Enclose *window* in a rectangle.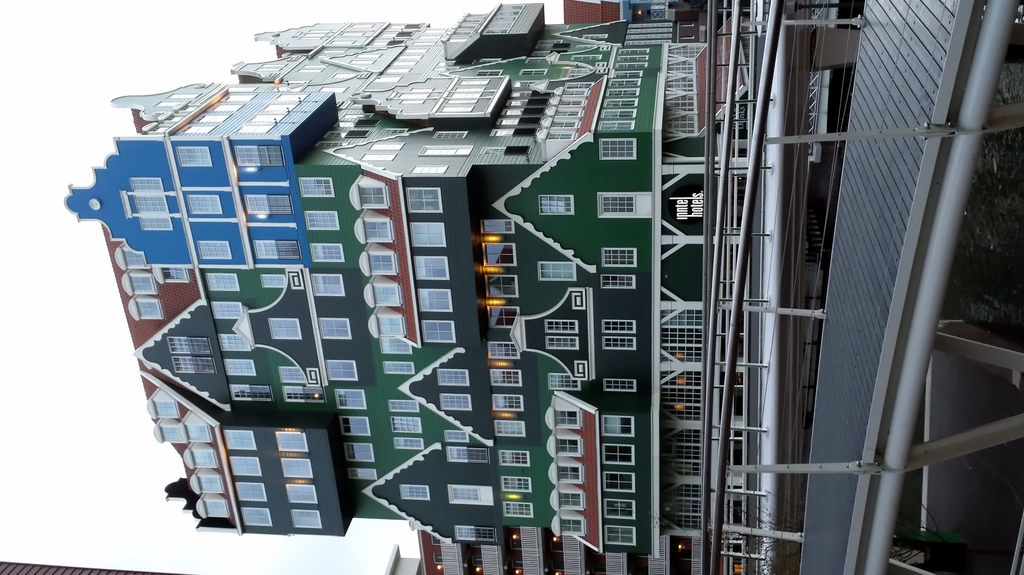
{"left": 192, "top": 492, "right": 231, "bottom": 521}.
